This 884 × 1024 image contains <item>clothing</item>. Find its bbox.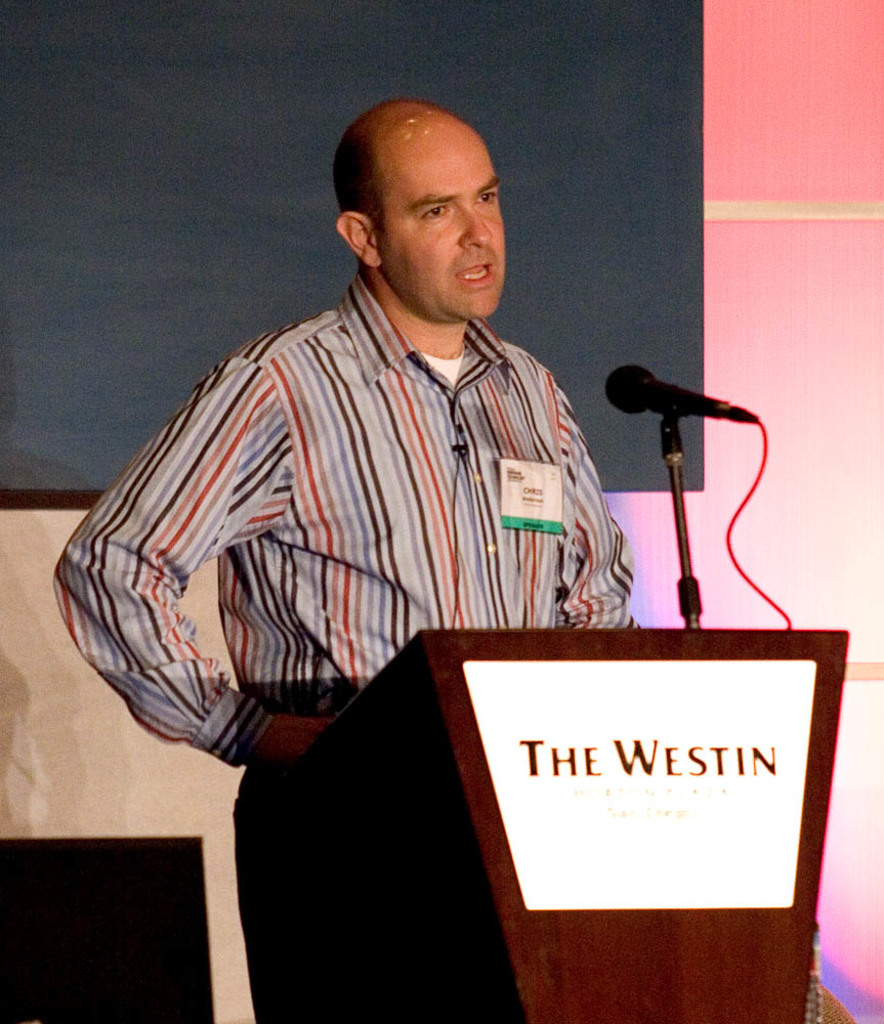
[x1=79, y1=267, x2=640, y2=796].
